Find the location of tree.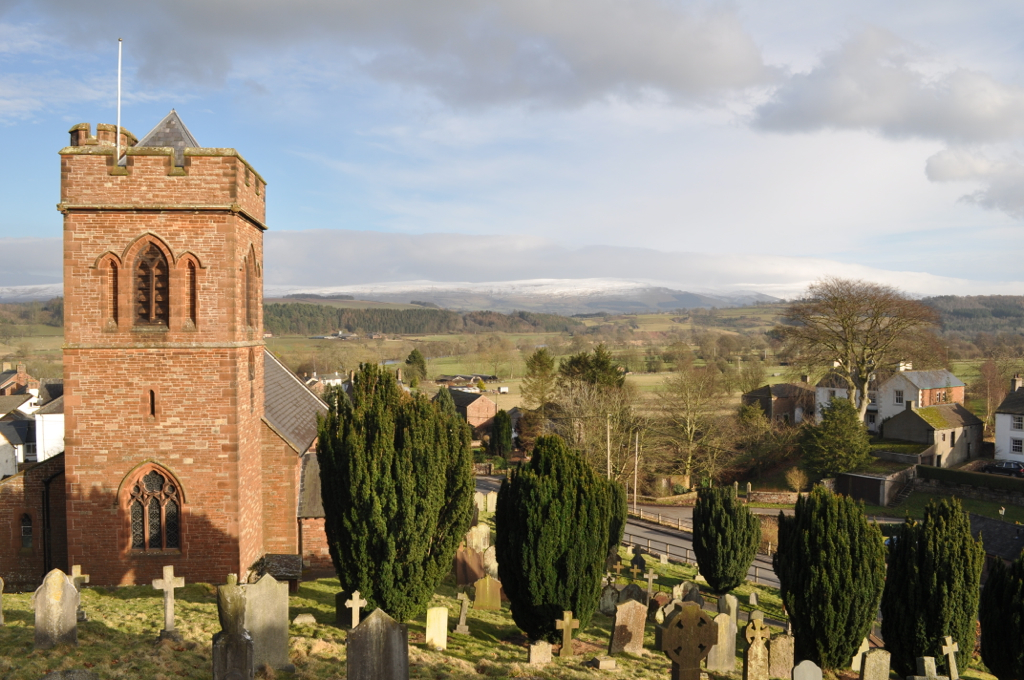
Location: l=316, t=363, r=473, b=615.
